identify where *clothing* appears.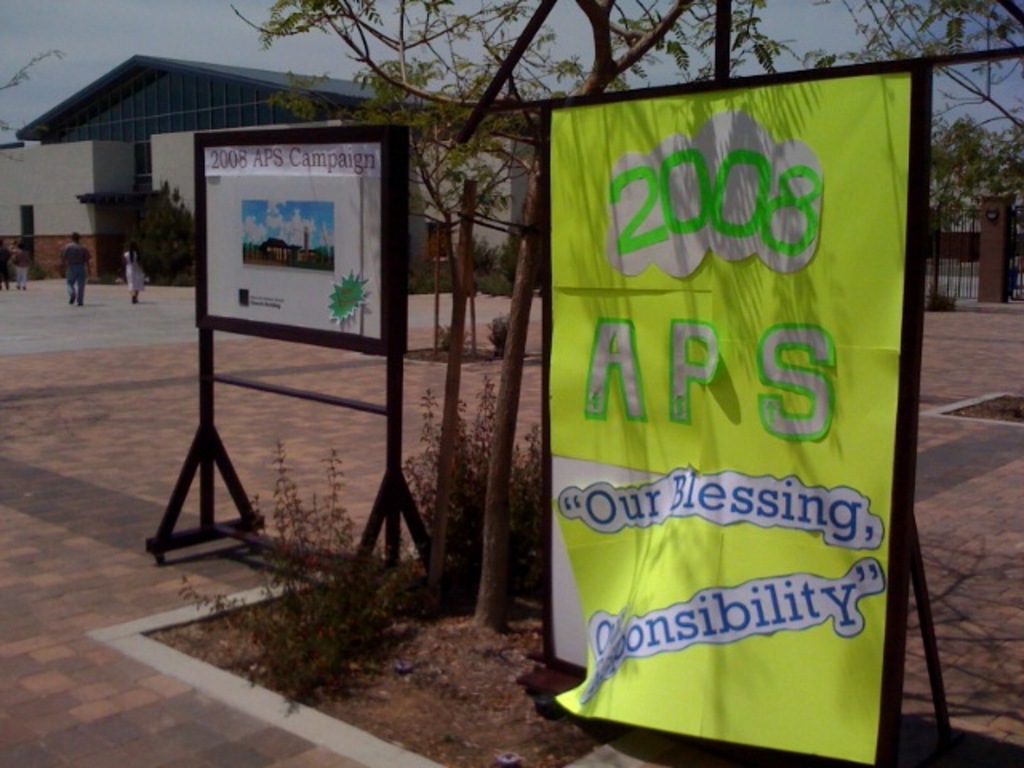
Appears at locate(122, 250, 146, 291).
